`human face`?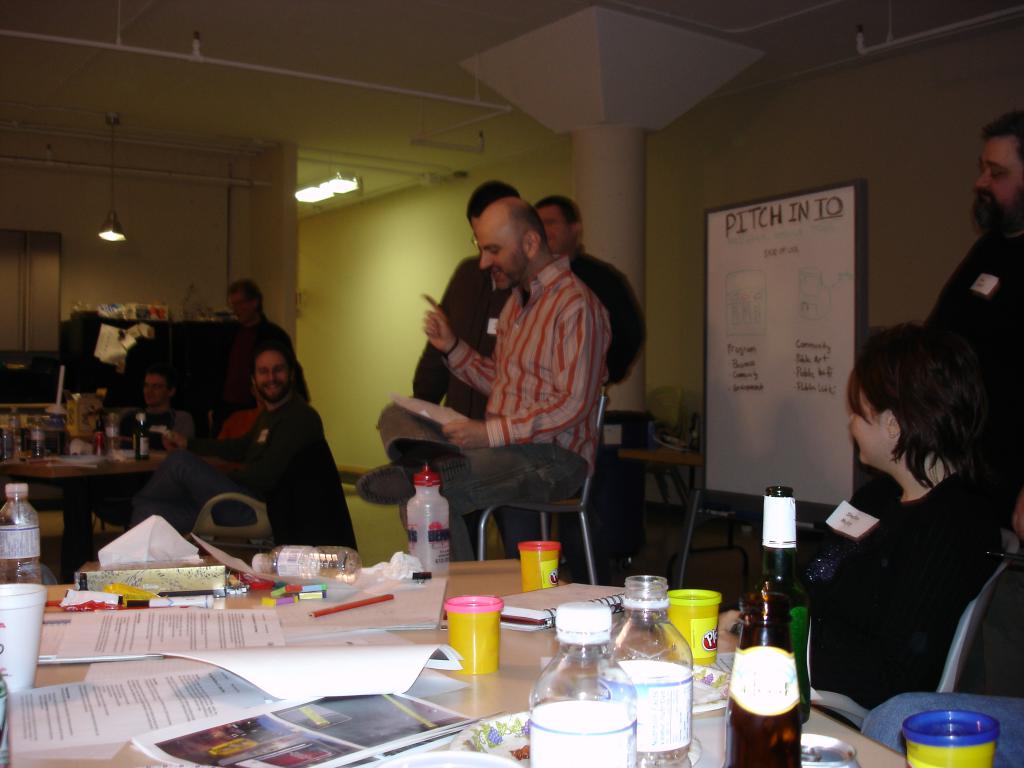
select_region(850, 397, 888, 466)
